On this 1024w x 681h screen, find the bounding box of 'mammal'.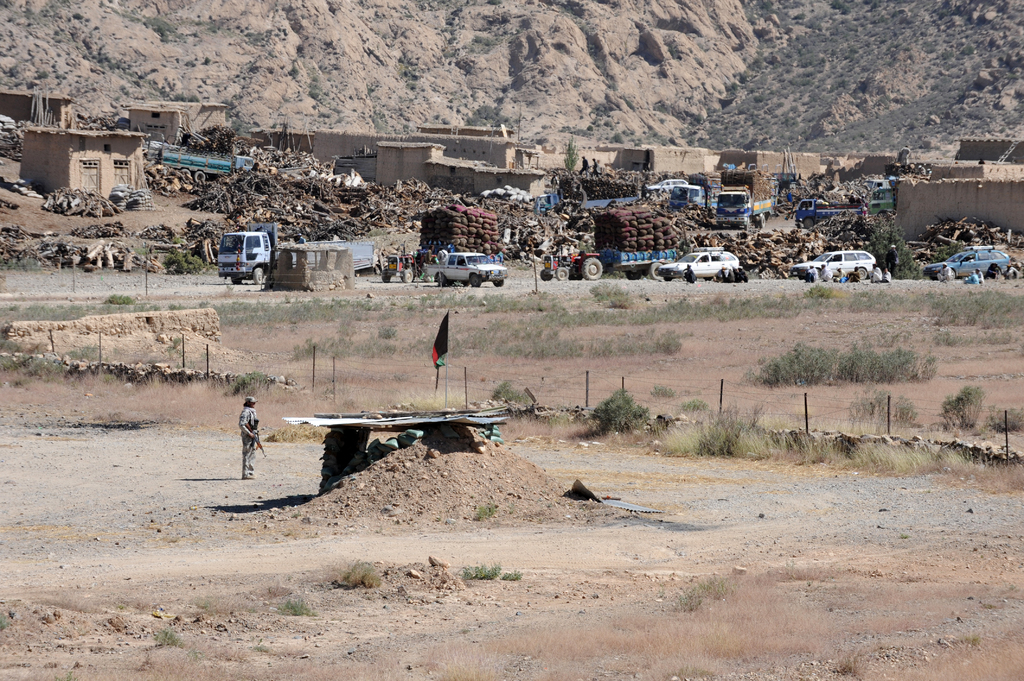
Bounding box: bbox=(935, 262, 951, 282).
